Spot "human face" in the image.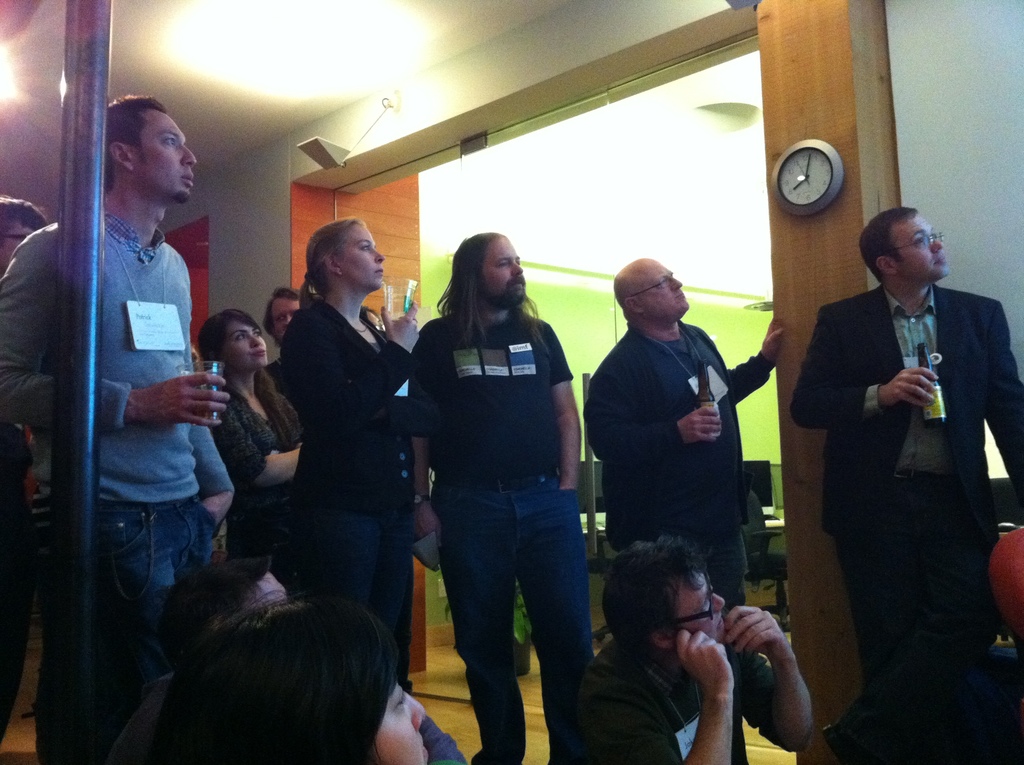
"human face" found at (left=899, top=211, right=947, bottom=277).
